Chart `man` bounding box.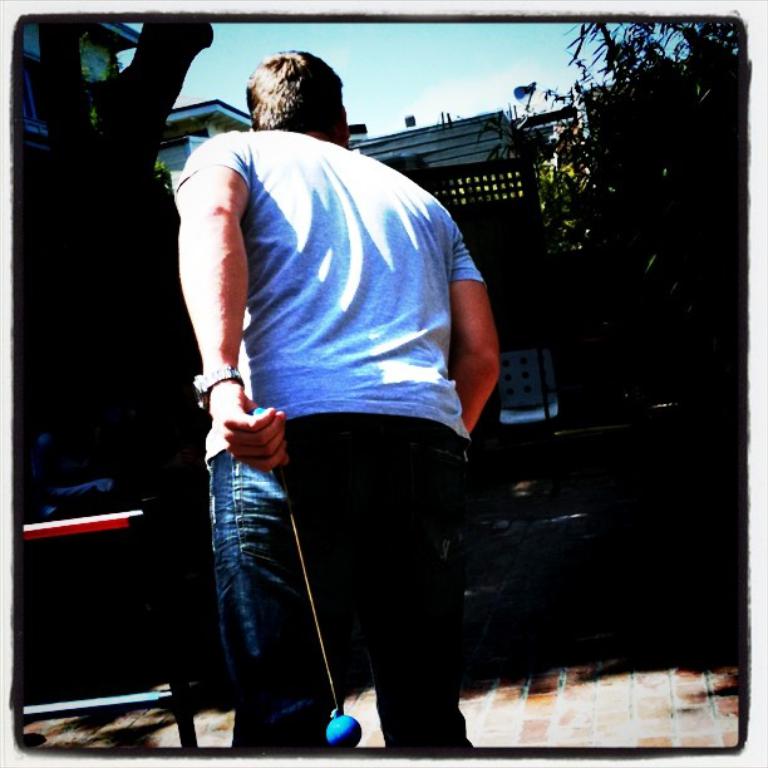
Charted: rect(159, 34, 525, 745).
